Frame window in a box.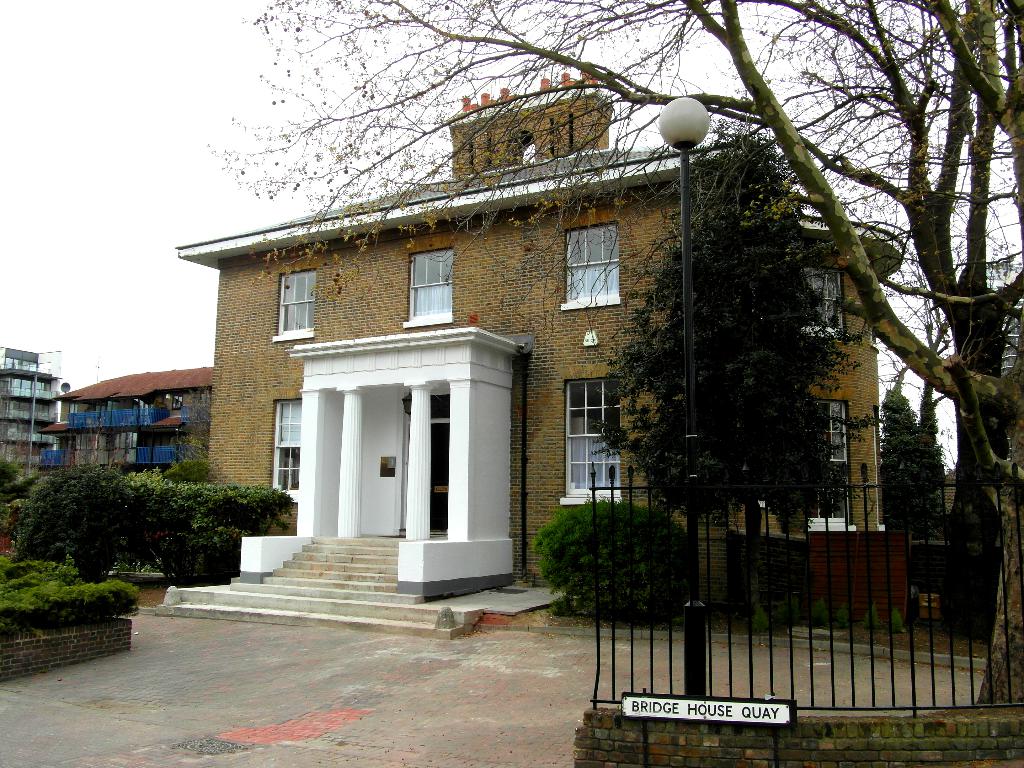
crop(264, 264, 323, 341).
